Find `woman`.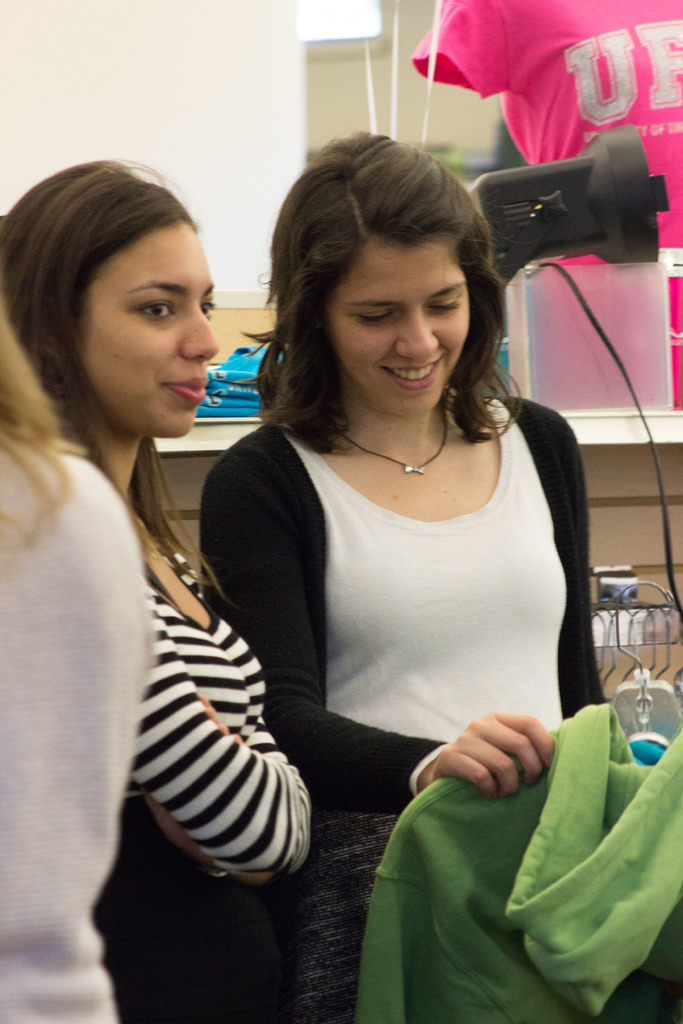
[0, 153, 322, 1023].
